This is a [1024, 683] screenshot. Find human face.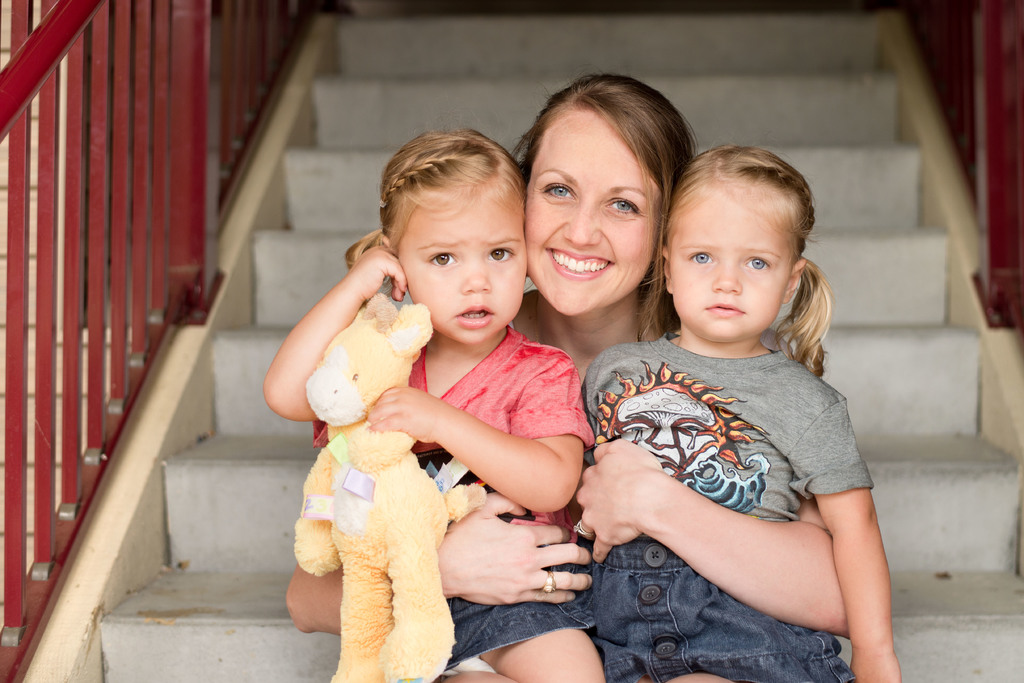
Bounding box: [403, 187, 528, 350].
